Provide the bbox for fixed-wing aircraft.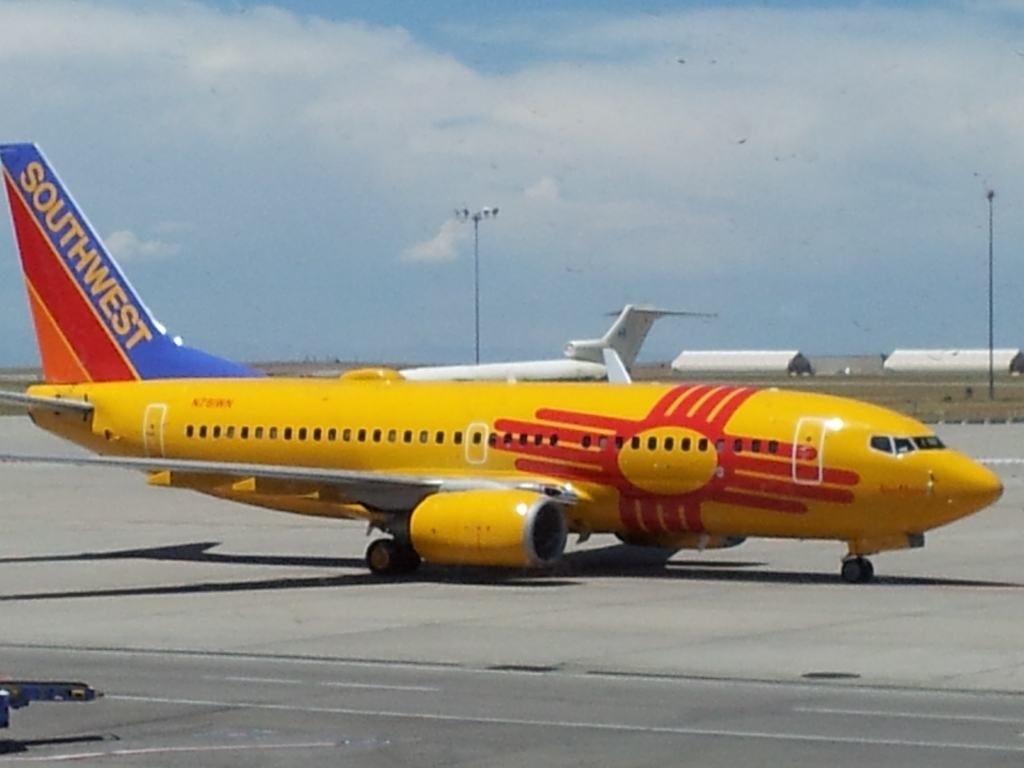
<region>4, 131, 1017, 578</region>.
